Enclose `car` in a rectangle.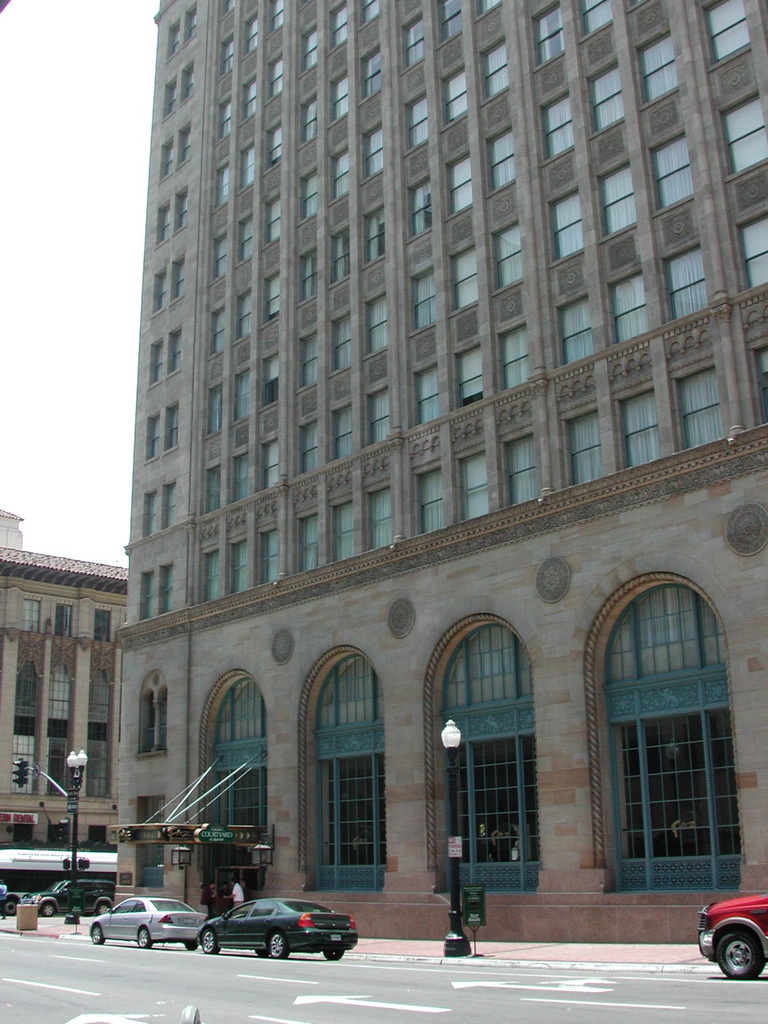
Rect(59, 878, 112, 915).
